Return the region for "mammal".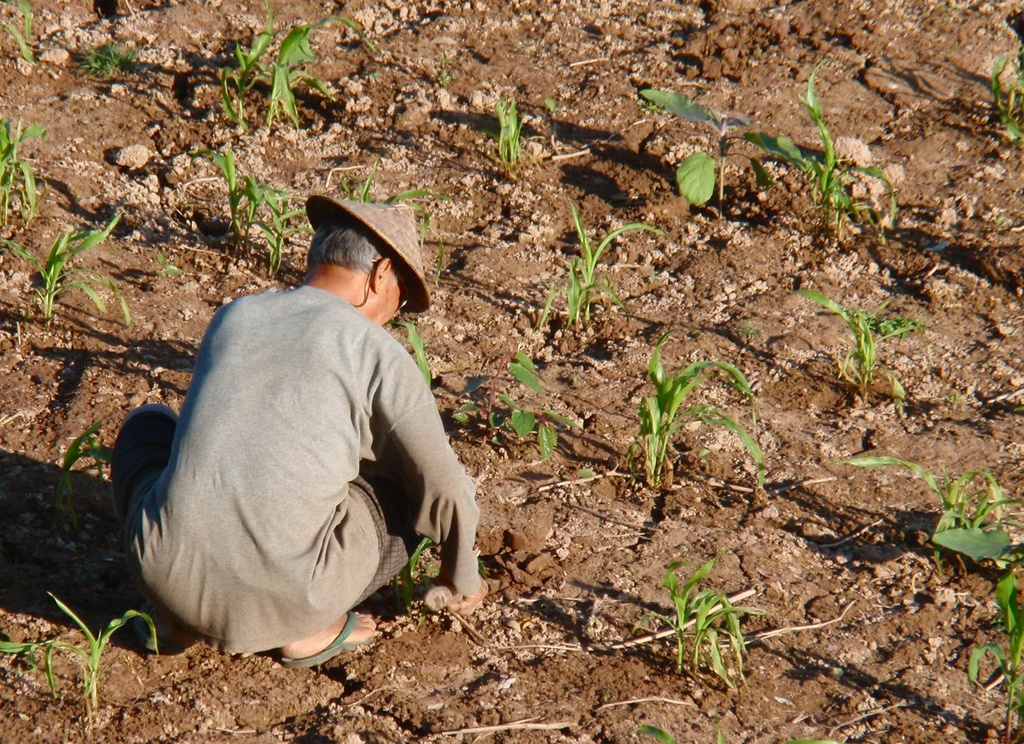
region(76, 257, 486, 643).
